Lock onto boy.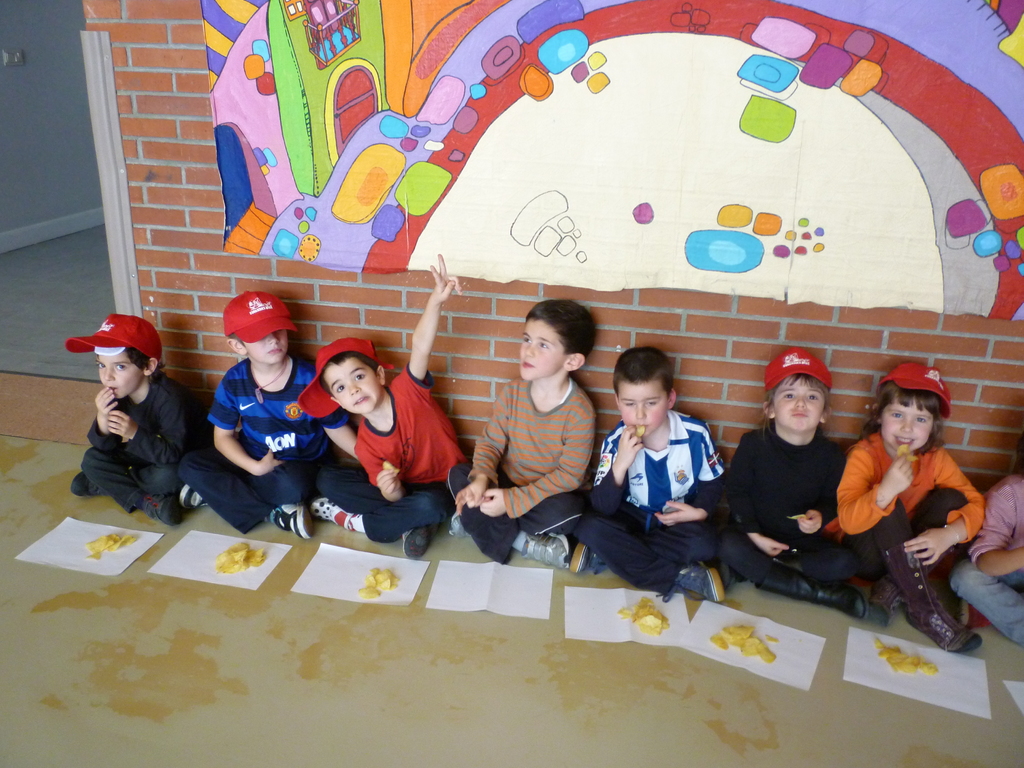
Locked: crop(442, 296, 591, 552).
